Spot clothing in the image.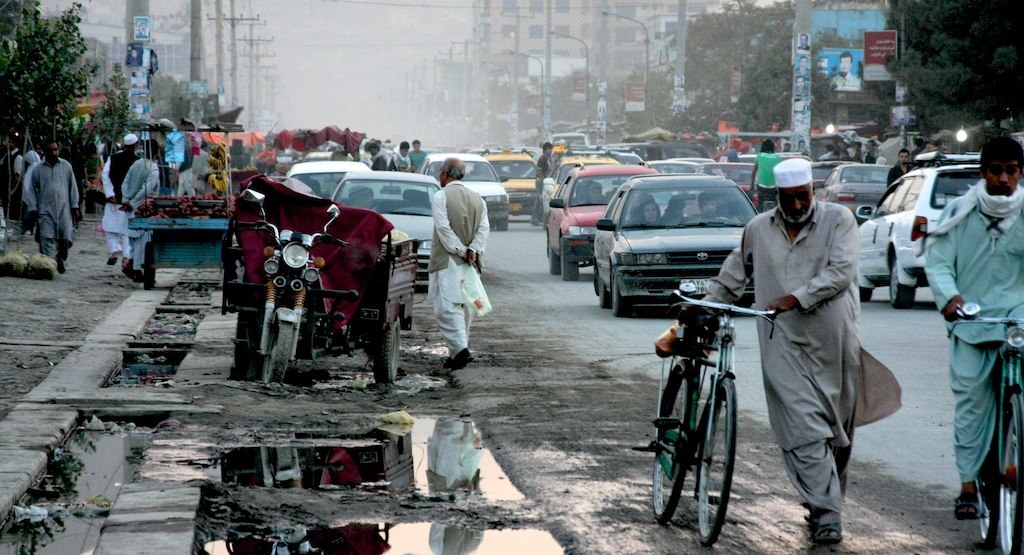
clothing found at (384,153,412,178).
